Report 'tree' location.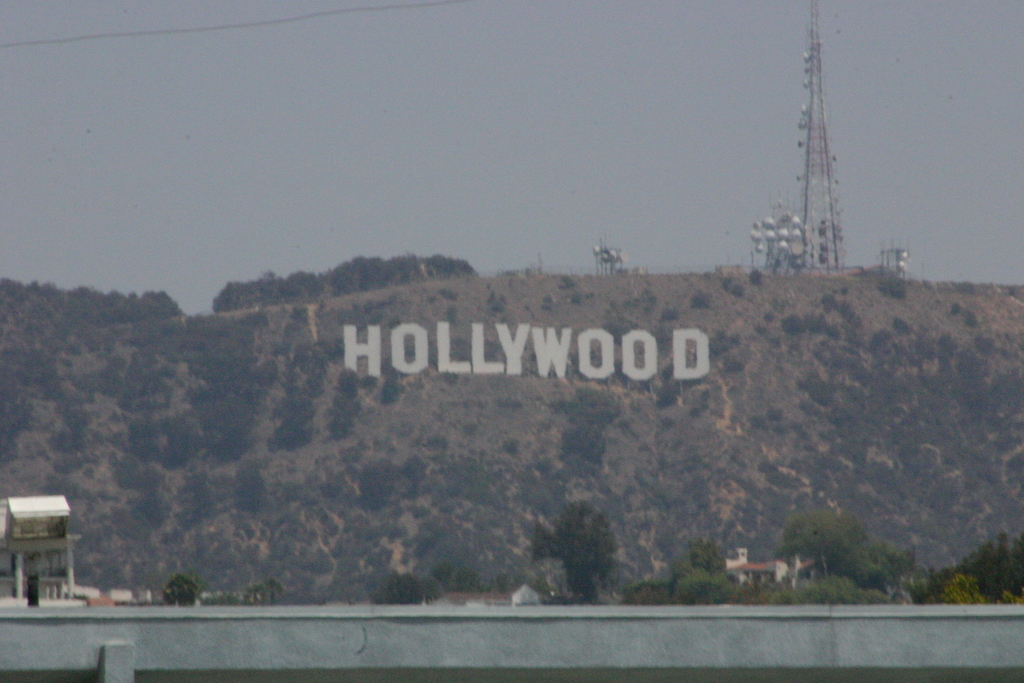
Report: bbox=(374, 572, 443, 599).
